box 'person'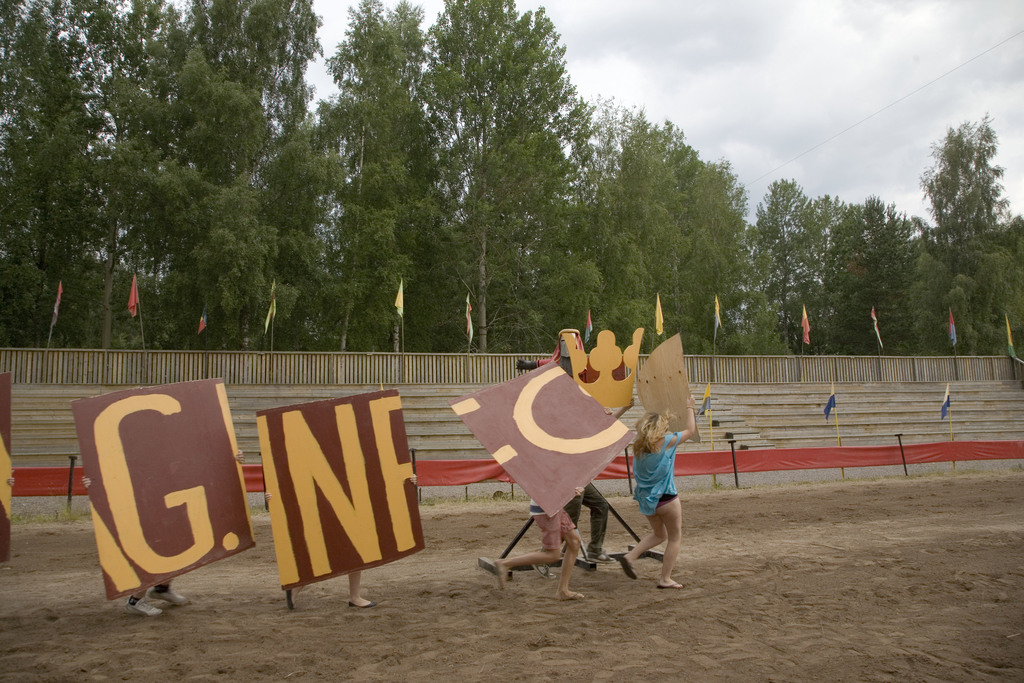
<box>283,563,379,620</box>
